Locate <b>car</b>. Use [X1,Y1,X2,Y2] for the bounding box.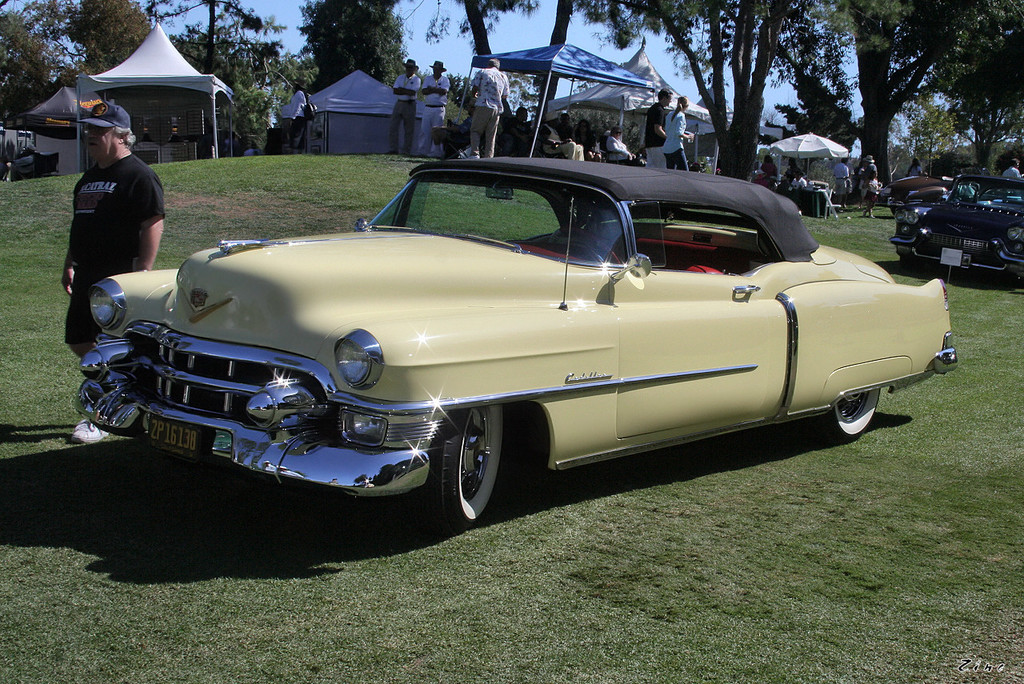
[74,158,963,587].
